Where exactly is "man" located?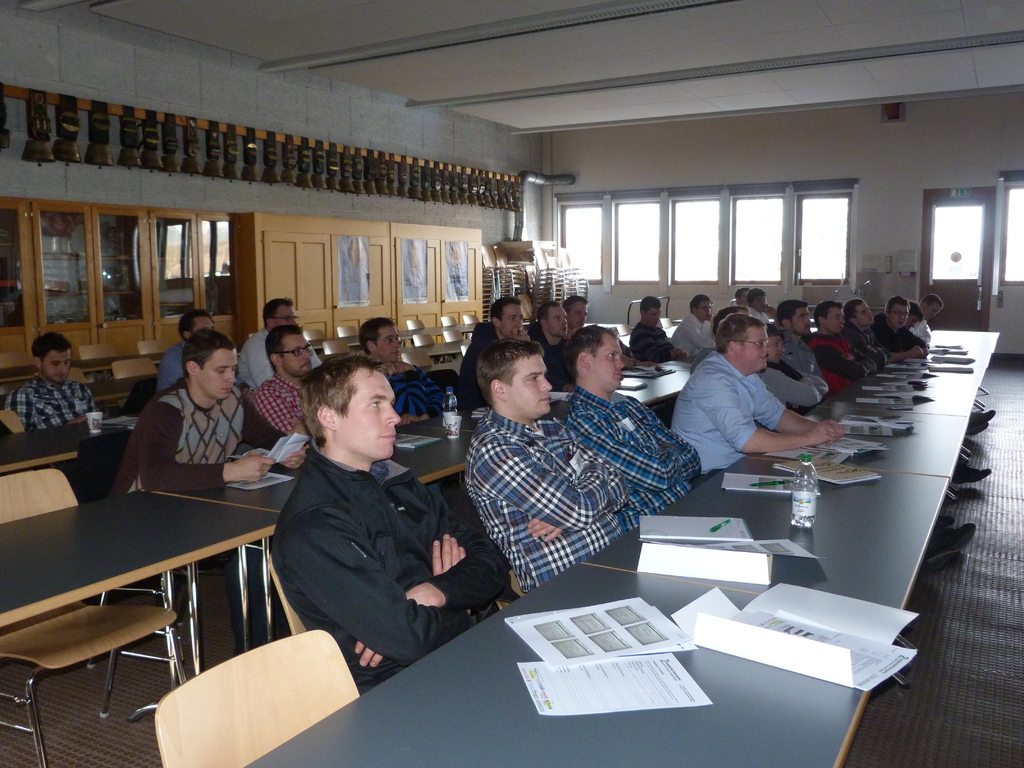
Its bounding box is [x1=671, y1=294, x2=717, y2=358].
